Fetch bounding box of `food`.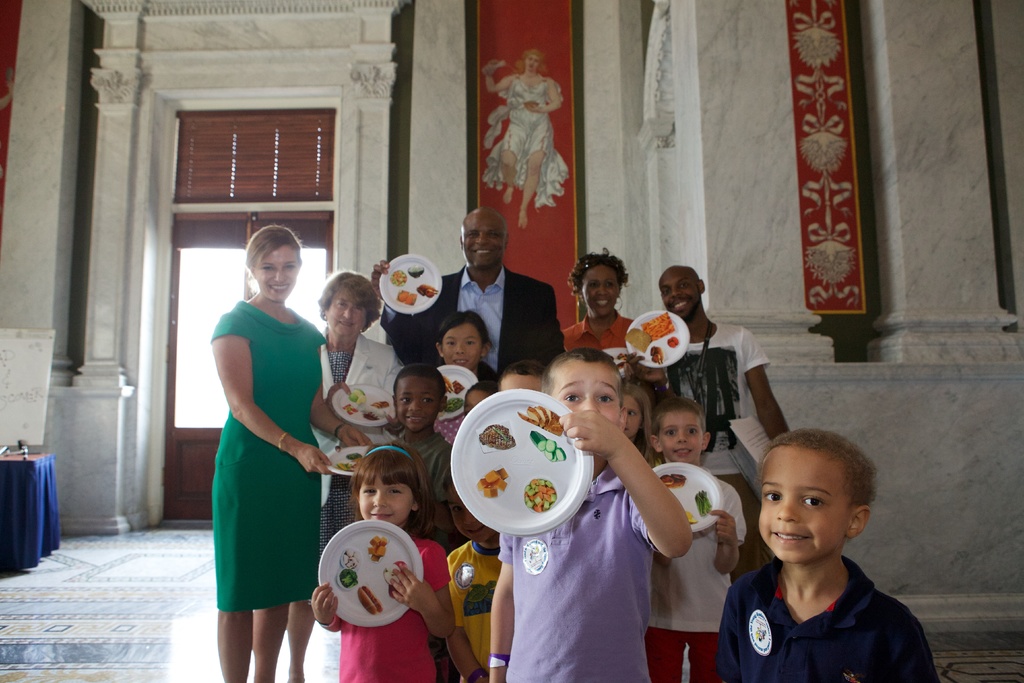
Bbox: <bbox>684, 507, 701, 527</bbox>.
